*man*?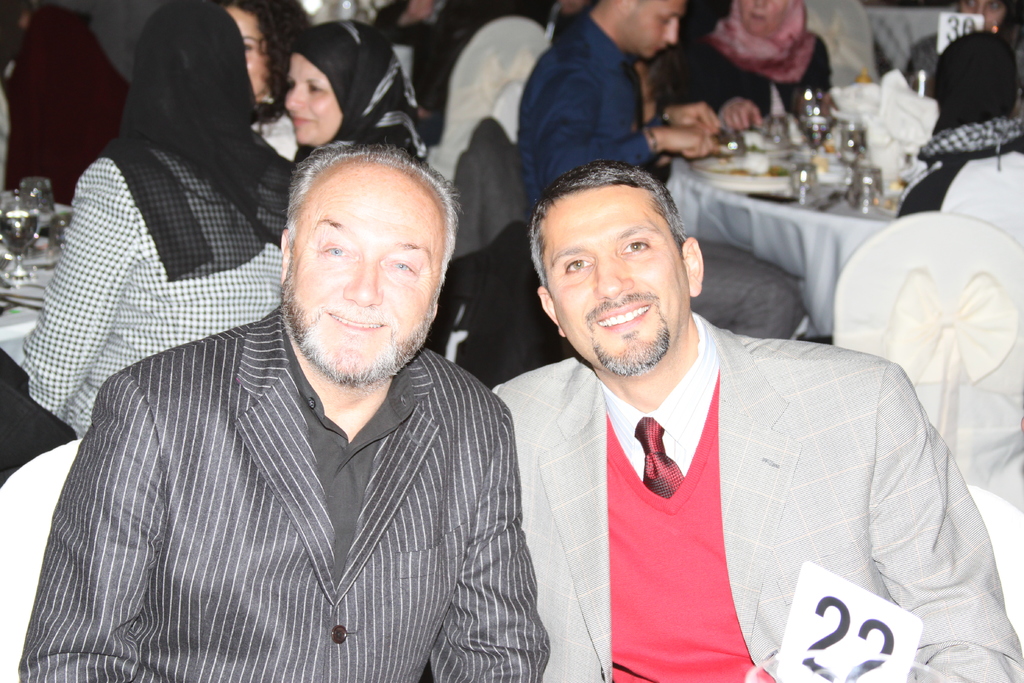
(left=490, top=161, right=1023, bottom=682)
